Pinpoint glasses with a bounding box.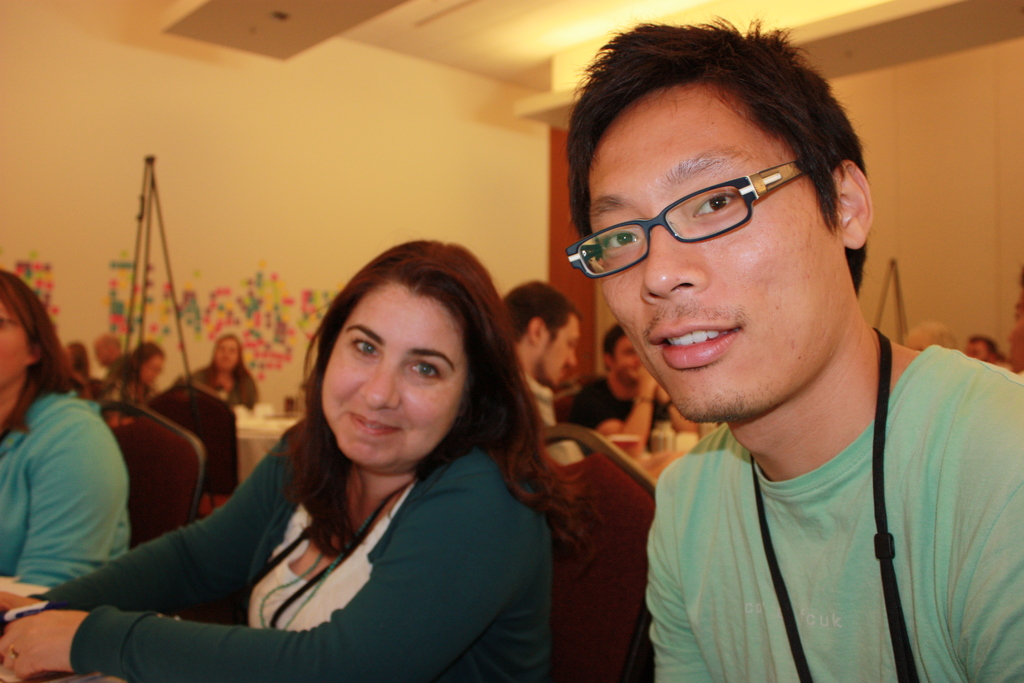
l=580, t=163, r=831, b=261.
